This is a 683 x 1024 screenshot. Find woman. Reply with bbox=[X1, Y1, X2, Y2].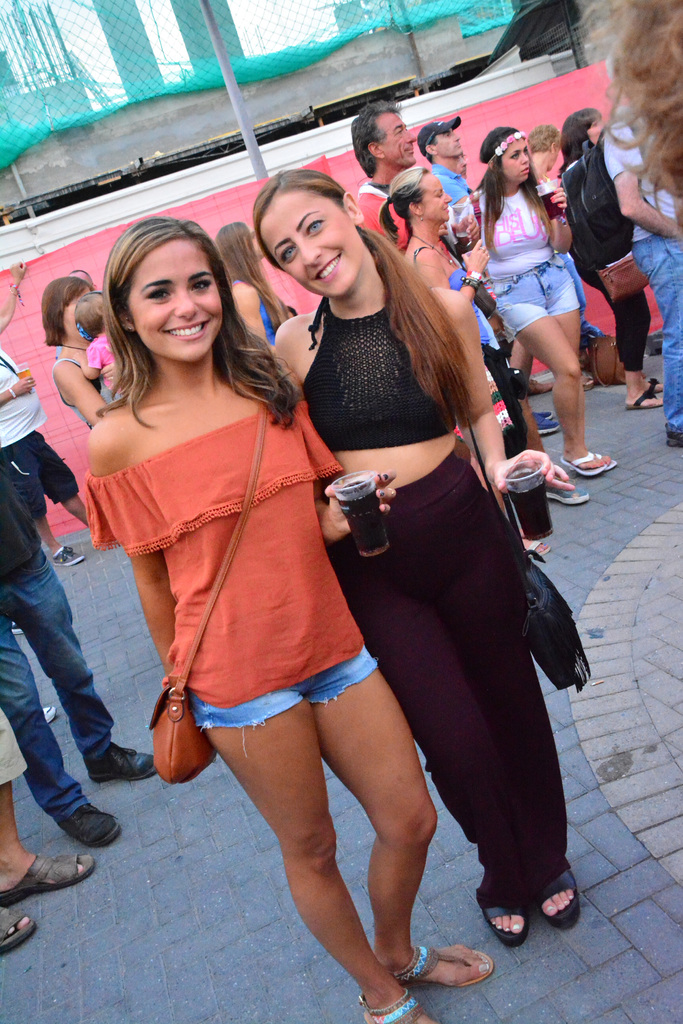
bbox=[554, 106, 666, 412].
